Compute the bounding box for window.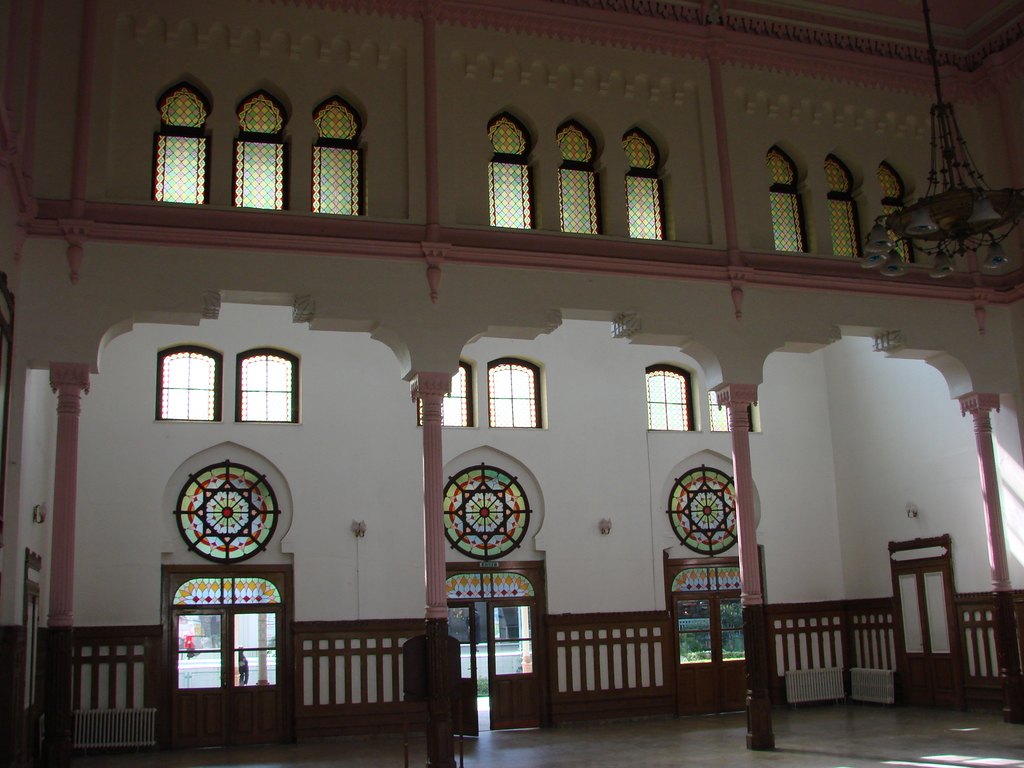
rect(490, 119, 530, 225).
